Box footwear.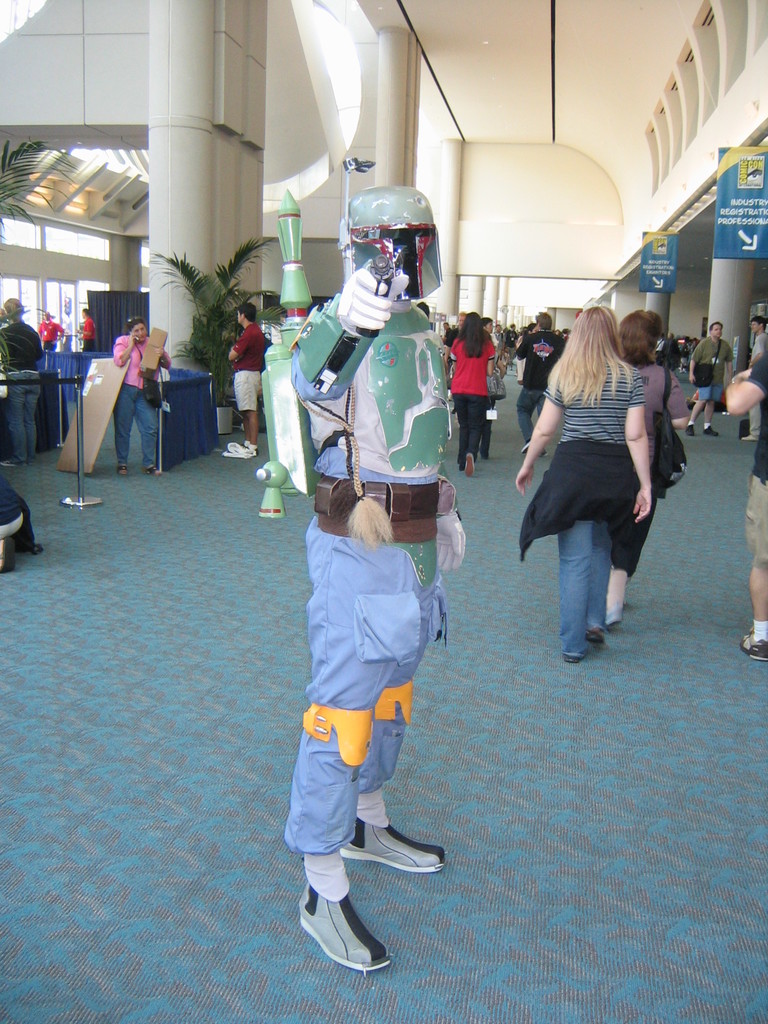
crop(115, 464, 132, 478).
